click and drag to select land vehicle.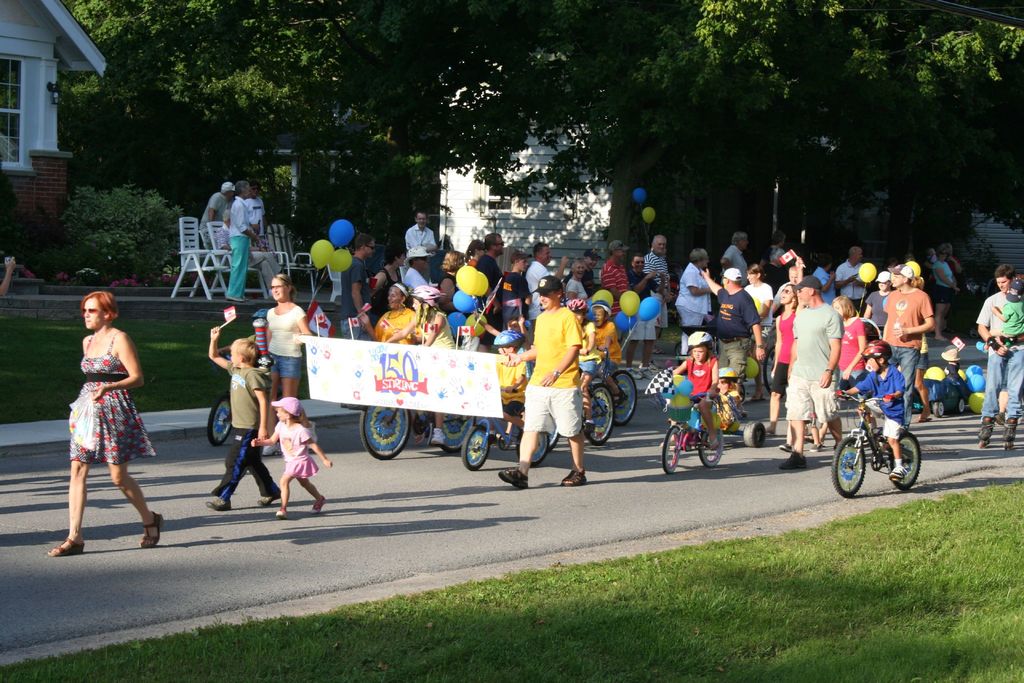
Selection: l=931, t=381, r=964, b=411.
